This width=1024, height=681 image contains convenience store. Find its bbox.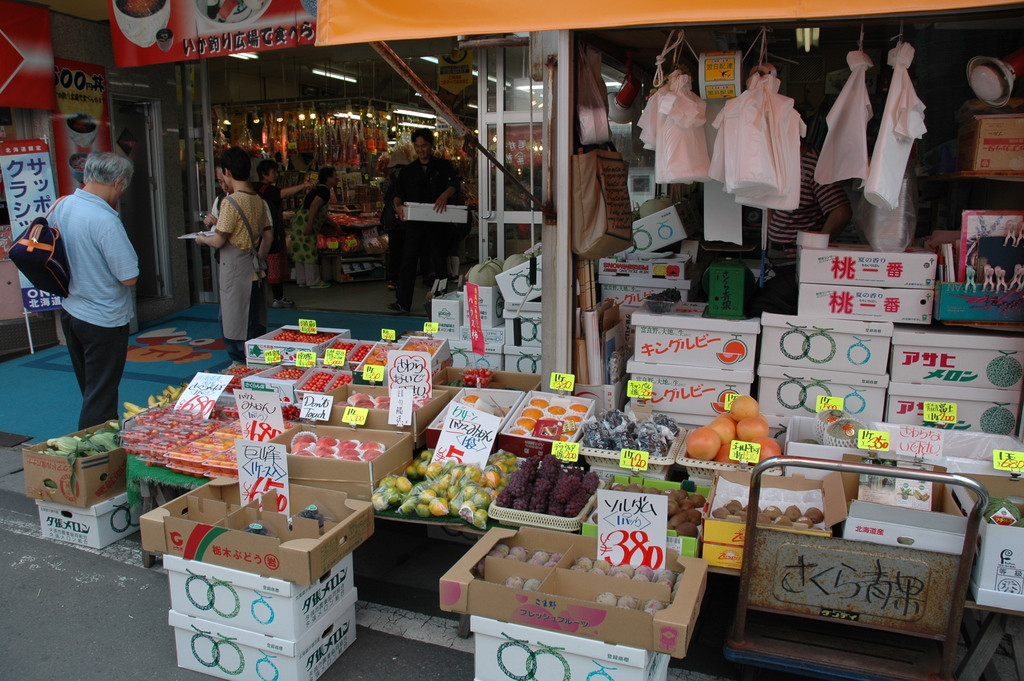
11, 34, 982, 671.
